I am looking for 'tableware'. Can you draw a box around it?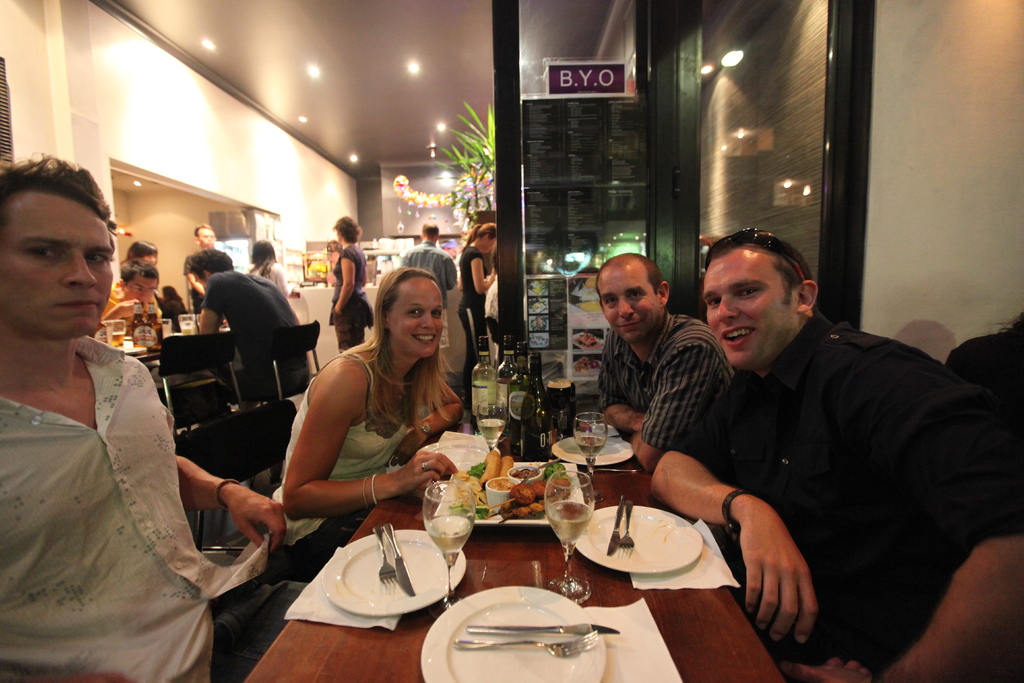
Sure, the bounding box is x1=473 y1=397 x2=507 y2=453.
